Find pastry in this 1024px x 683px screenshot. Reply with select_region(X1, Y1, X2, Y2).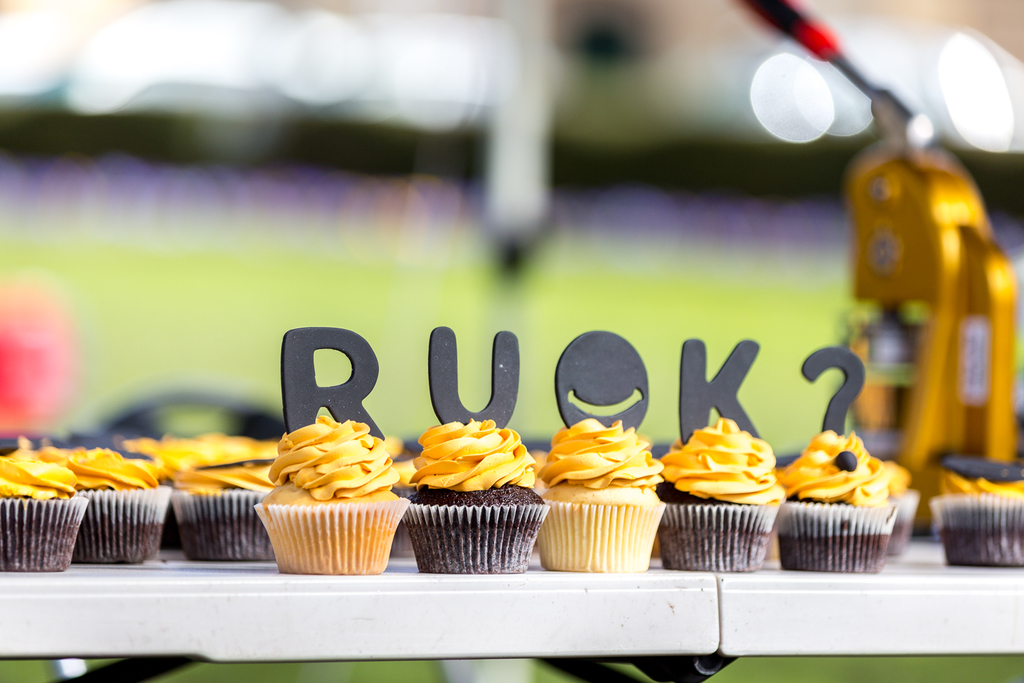
select_region(540, 333, 669, 576).
